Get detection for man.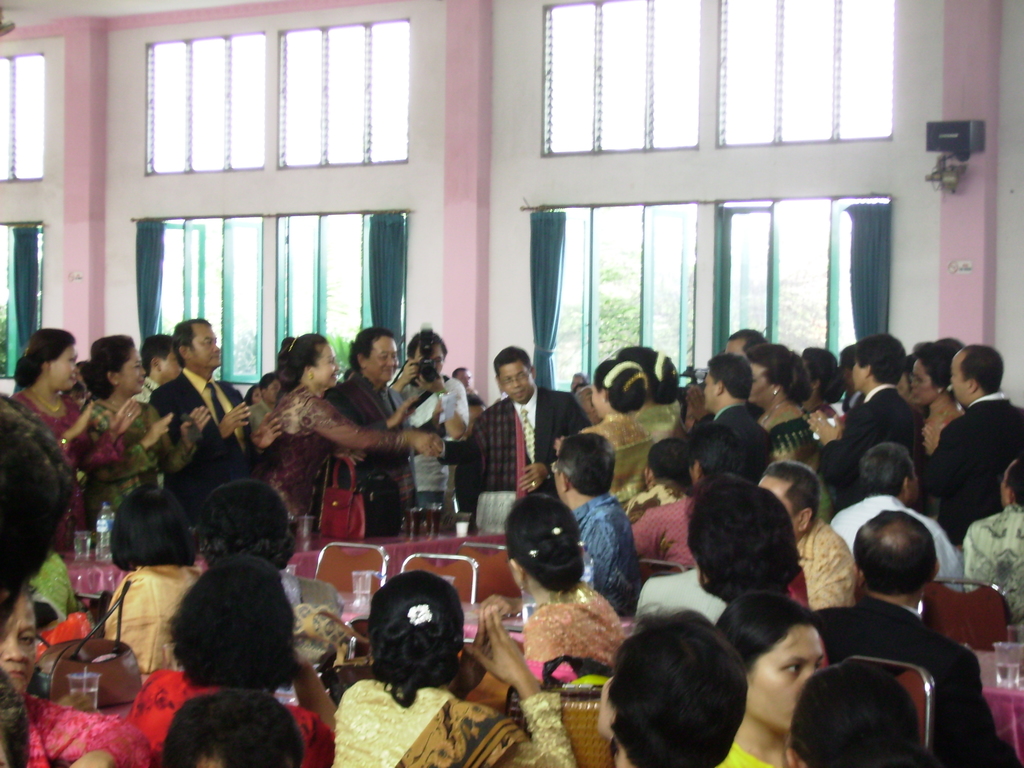
Detection: region(698, 355, 773, 478).
